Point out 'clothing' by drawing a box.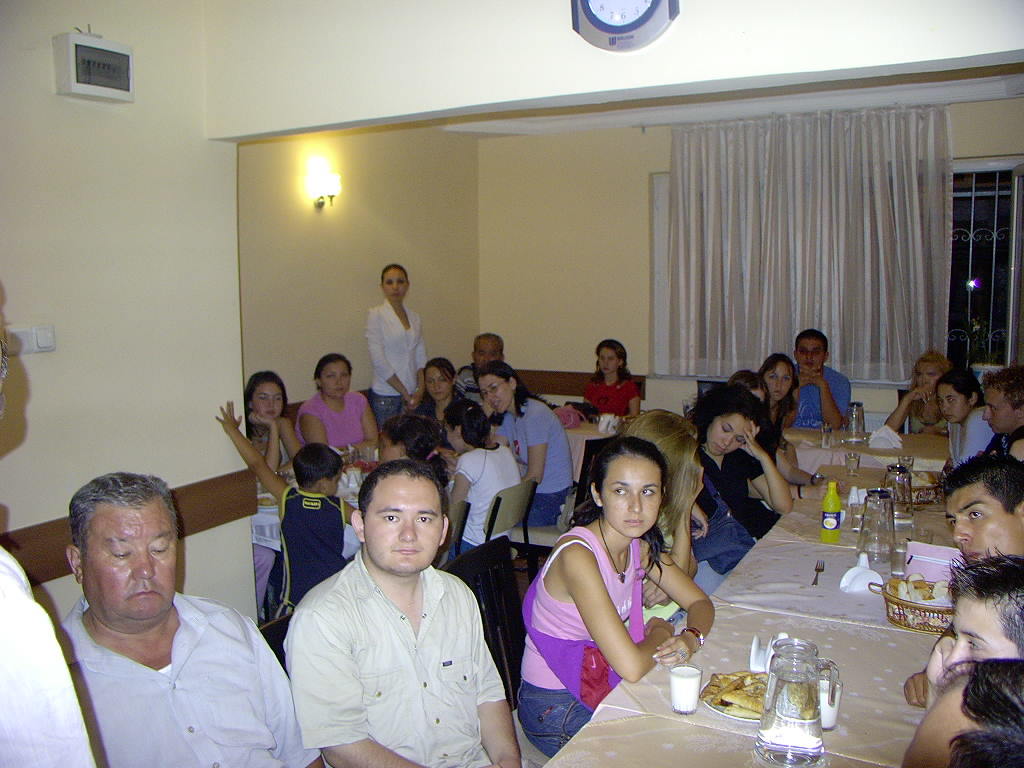
crop(455, 364, 487, 414).
